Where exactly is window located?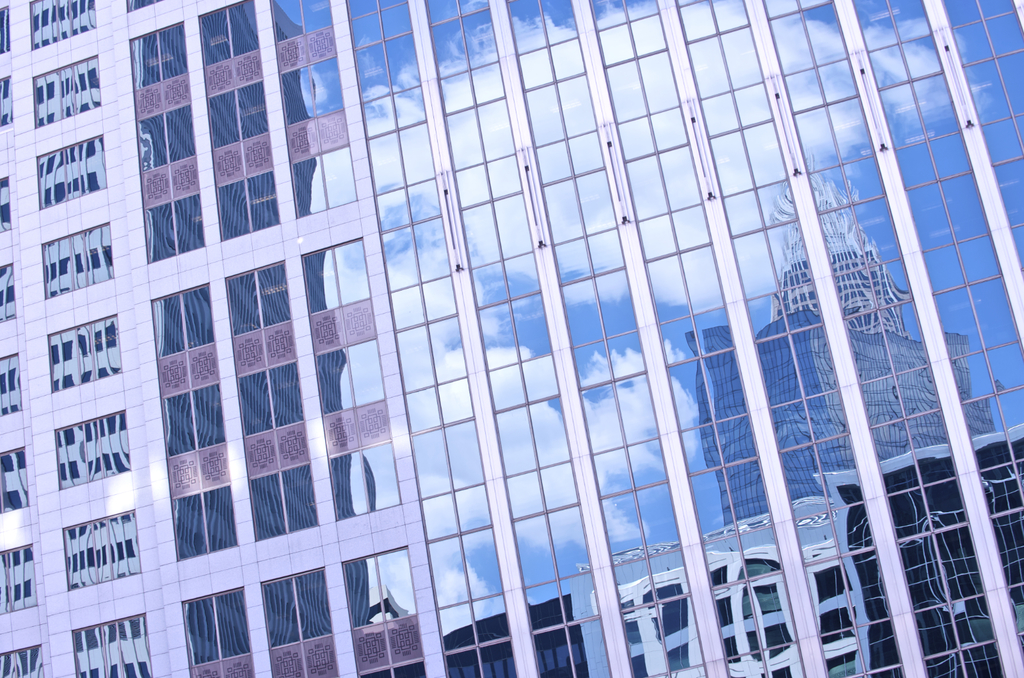
Its bounding box is Rect(0, 643, 49, 677).
